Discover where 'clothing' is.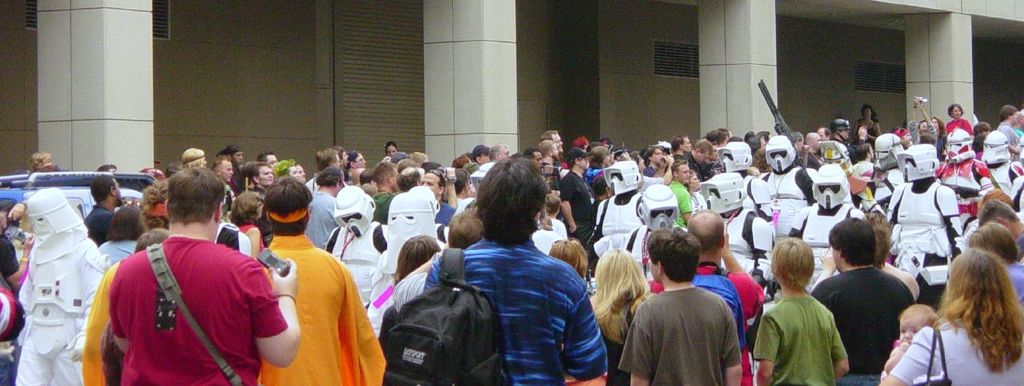
Discovered at 752/296/850/385.
